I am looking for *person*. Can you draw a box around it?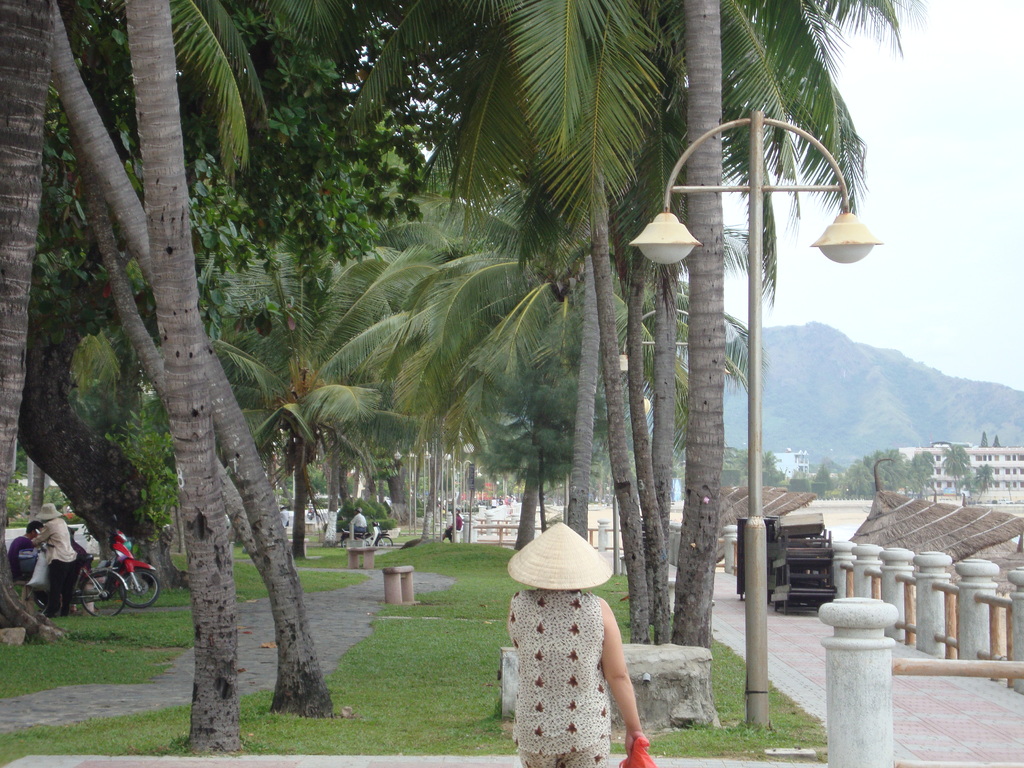
Sure, the bounding box is bbox=(9, 520, 44, 575).
